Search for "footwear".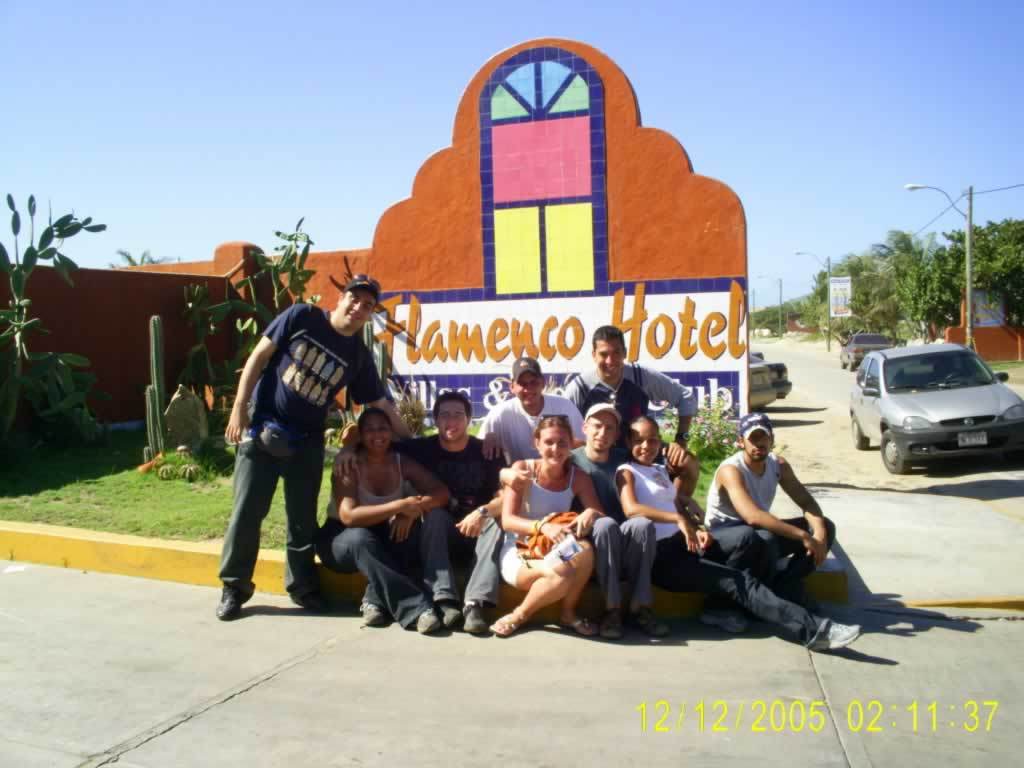
Found at Rect(466, 604, 484, 629).
